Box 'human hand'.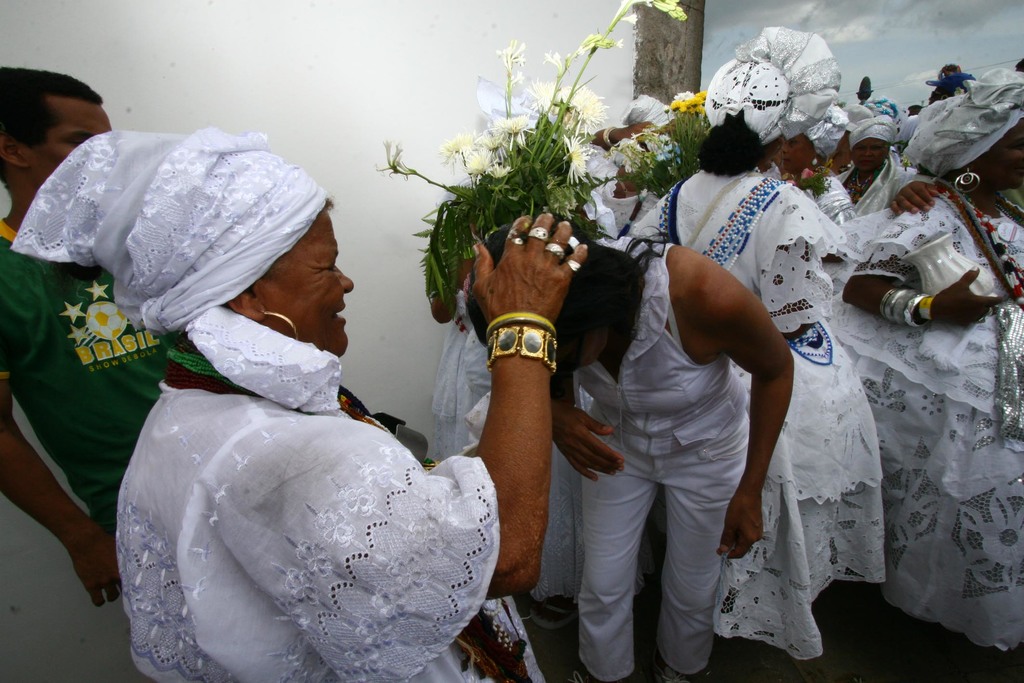
(716, 491, 767, 565).
